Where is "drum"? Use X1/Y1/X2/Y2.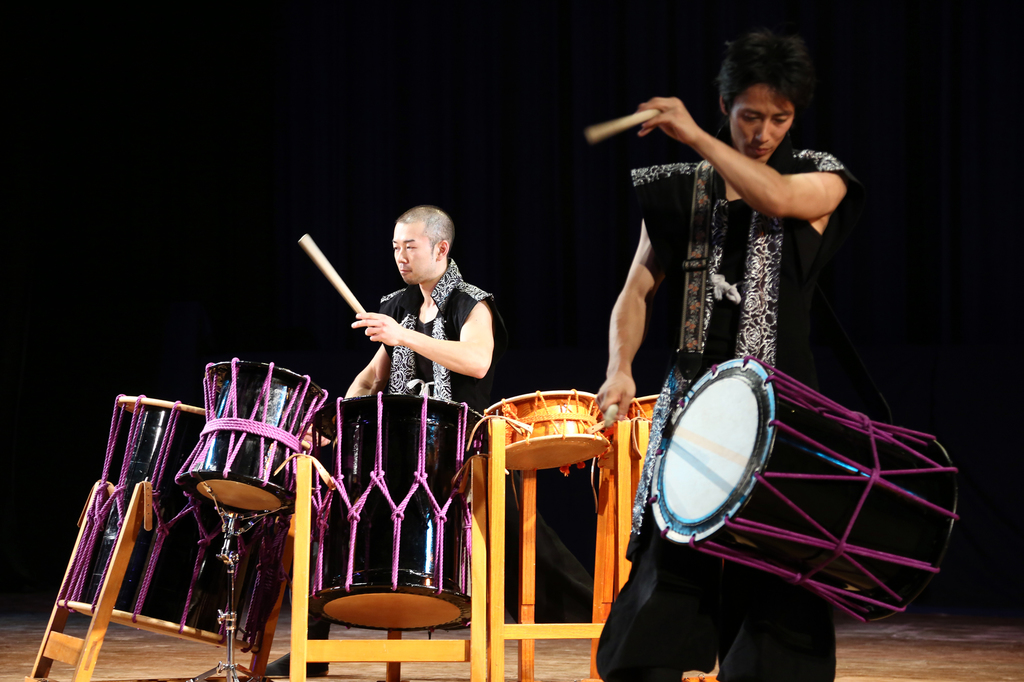
653/355/959/624.
